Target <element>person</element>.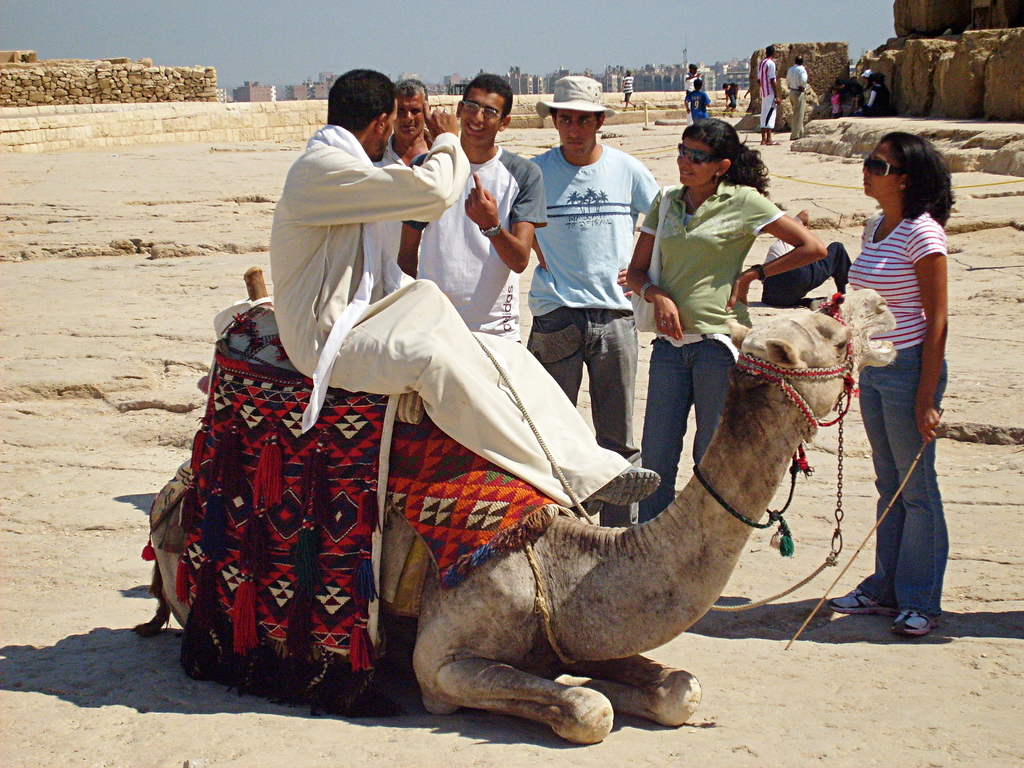
Target region: x1=619, y1=65, x2=637, y2=109.
